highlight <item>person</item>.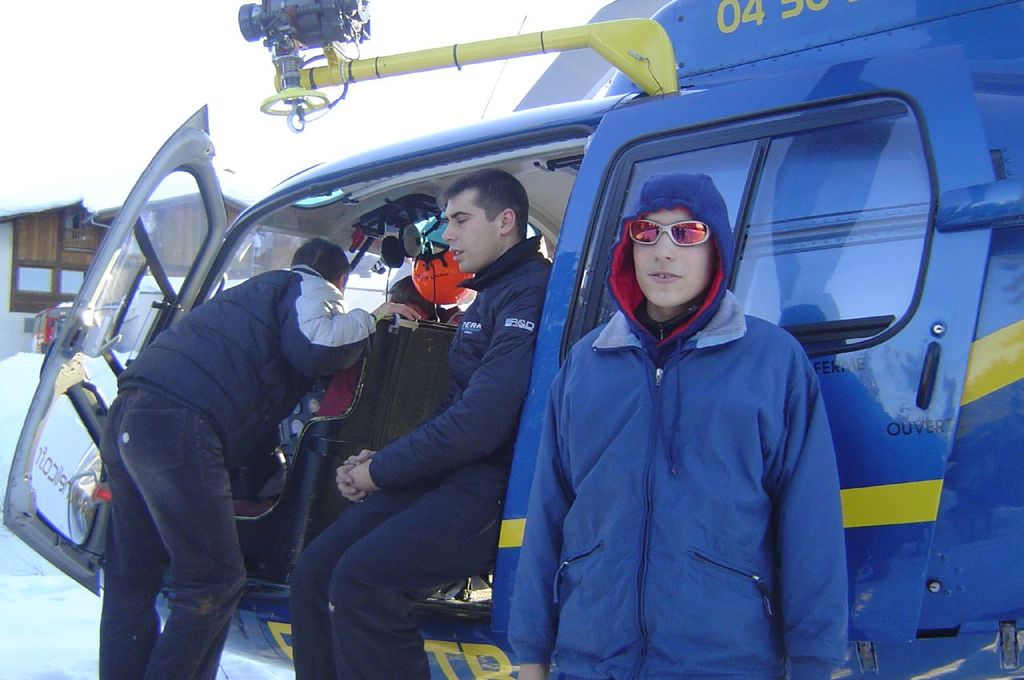
Highlighted region: <box>99,241,416,679</box>.
